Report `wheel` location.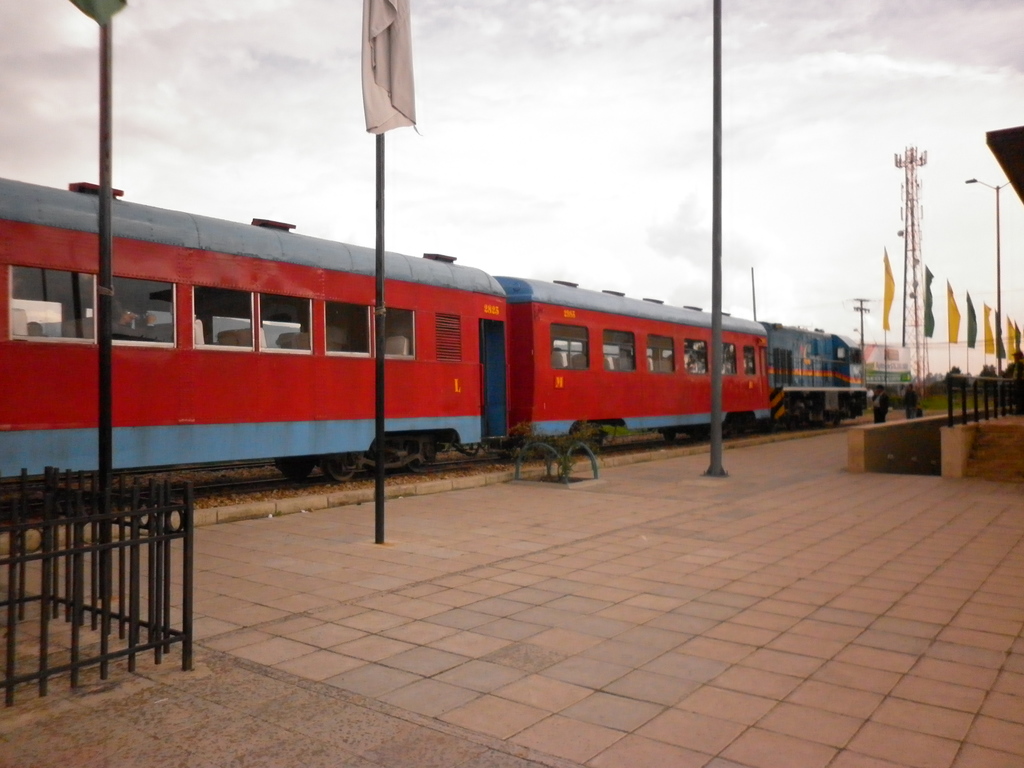
Report: [324,455,358,479].
